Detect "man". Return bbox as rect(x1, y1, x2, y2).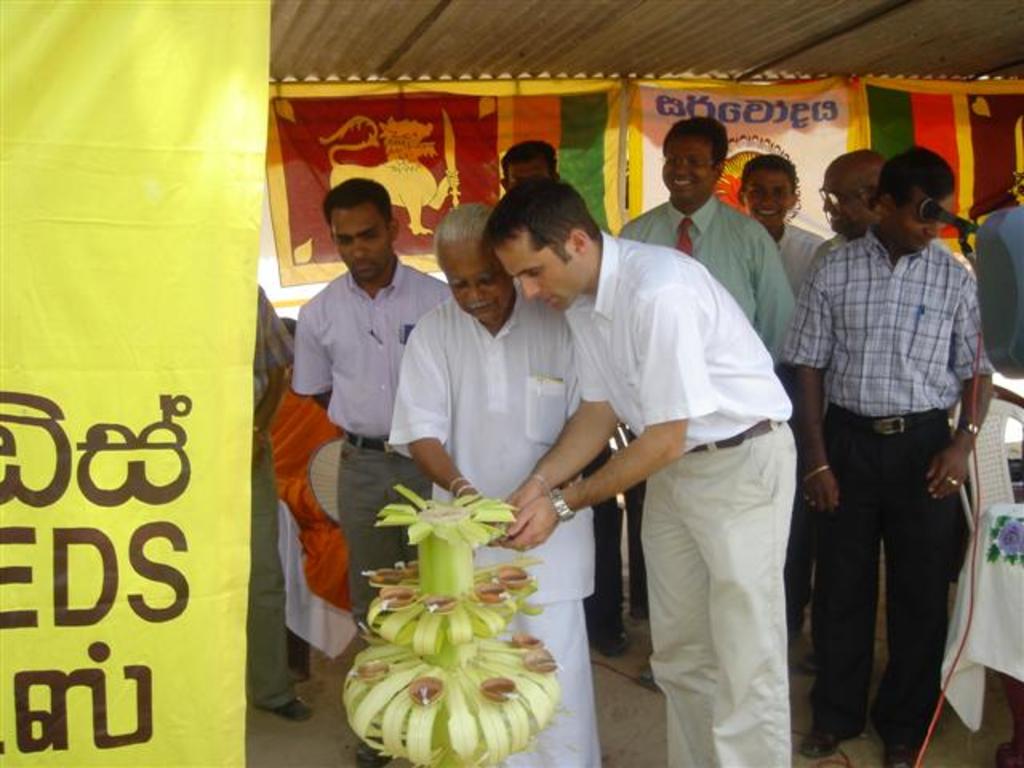
rect(374, 192, 624, 766).
